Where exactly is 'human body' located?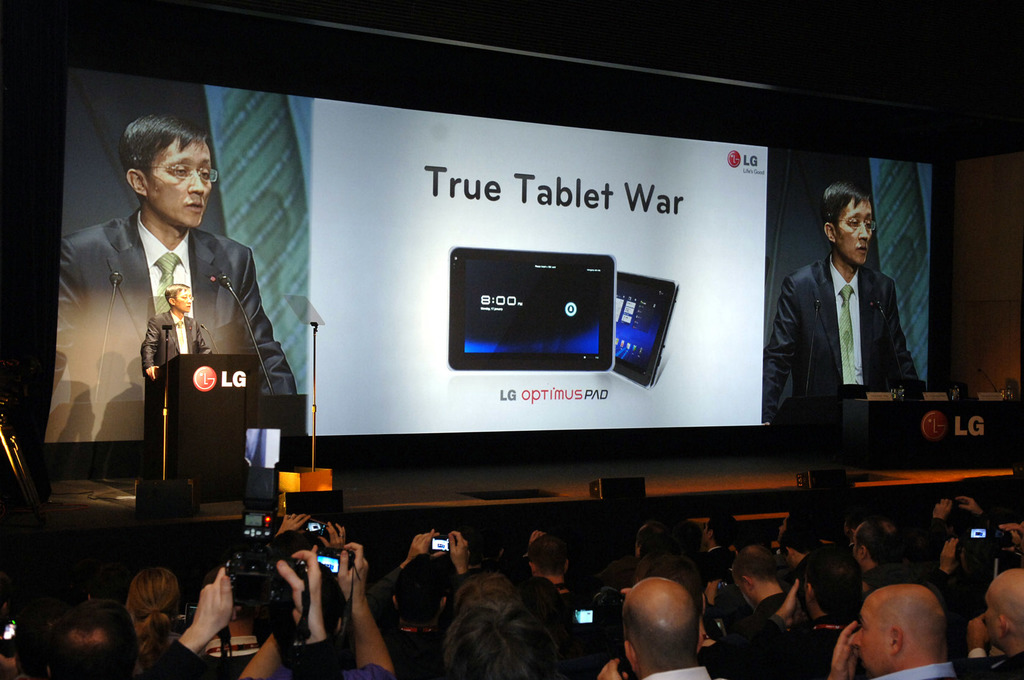
Its bounding box is <bbox>761, 252, 924, 425</bbox>.
